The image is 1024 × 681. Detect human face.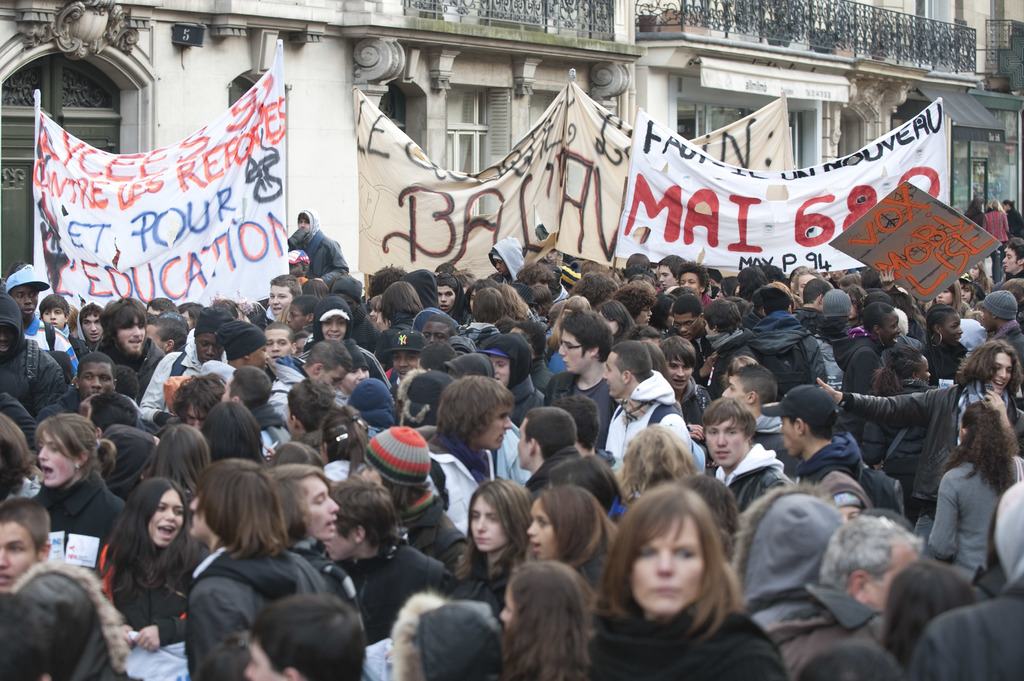
Detection: 714/282/729/298.
